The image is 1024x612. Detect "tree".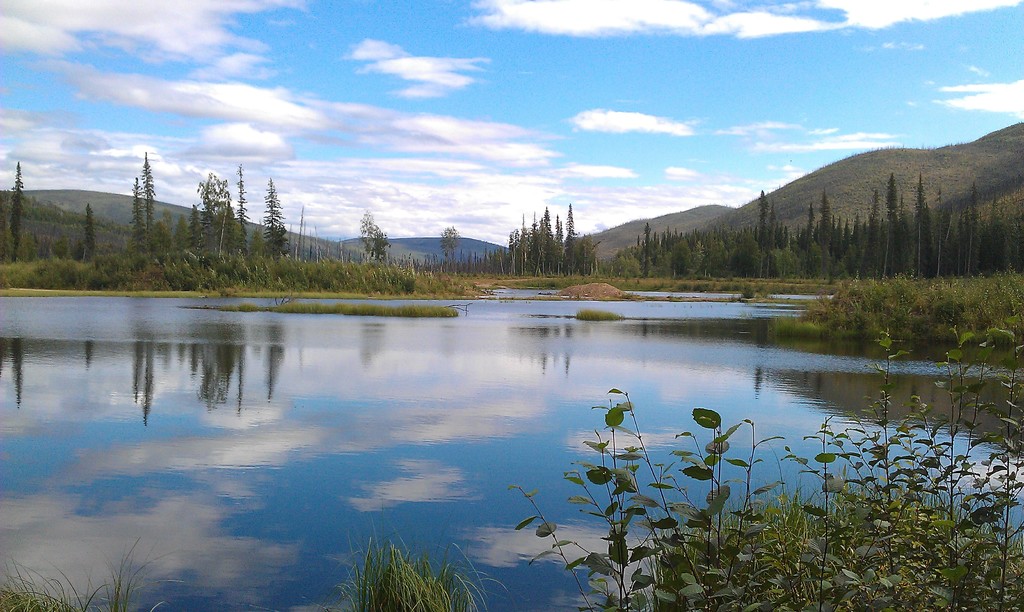
Detection: x1=141, y1=149, x2=161, y2=253.
